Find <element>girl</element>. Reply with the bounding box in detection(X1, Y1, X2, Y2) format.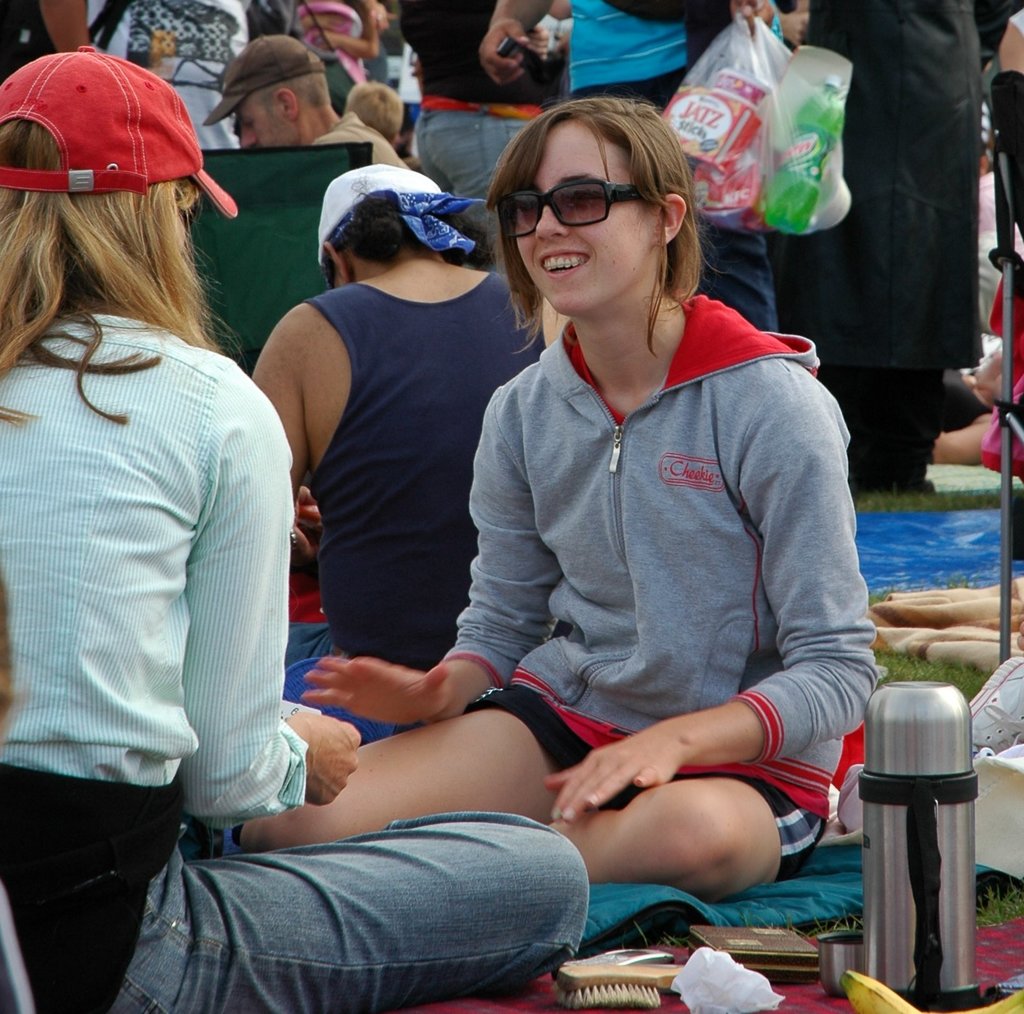
detection(0, 47, 589, 1013).
